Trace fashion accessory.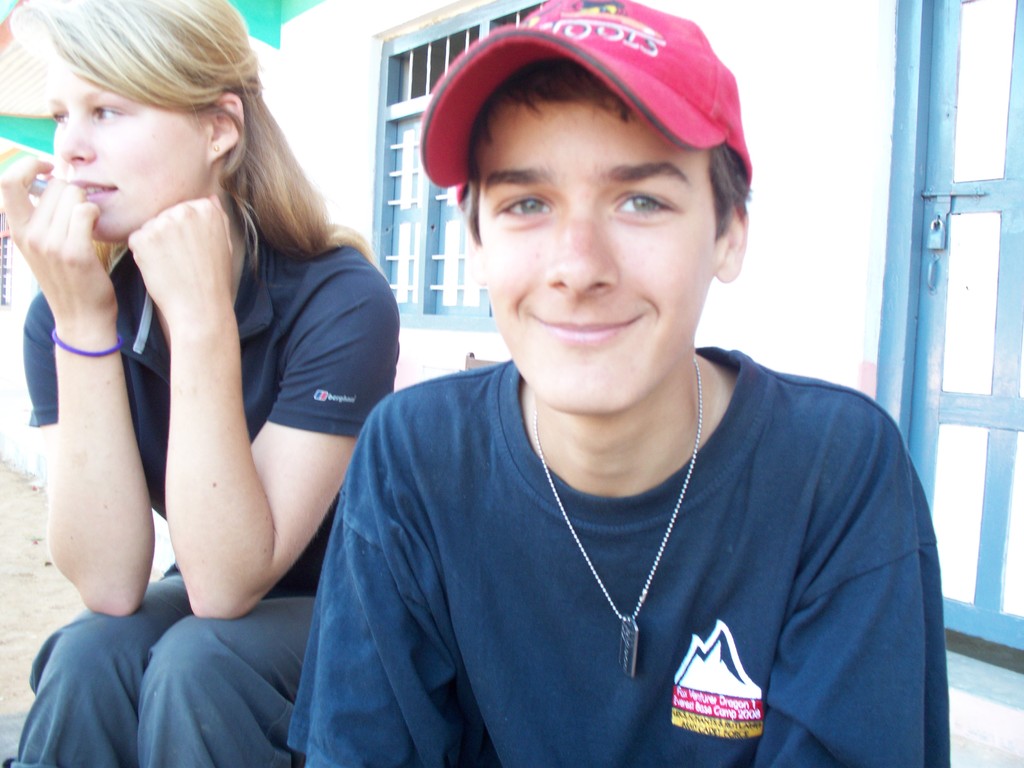
Traced to 54/326/123/358.
